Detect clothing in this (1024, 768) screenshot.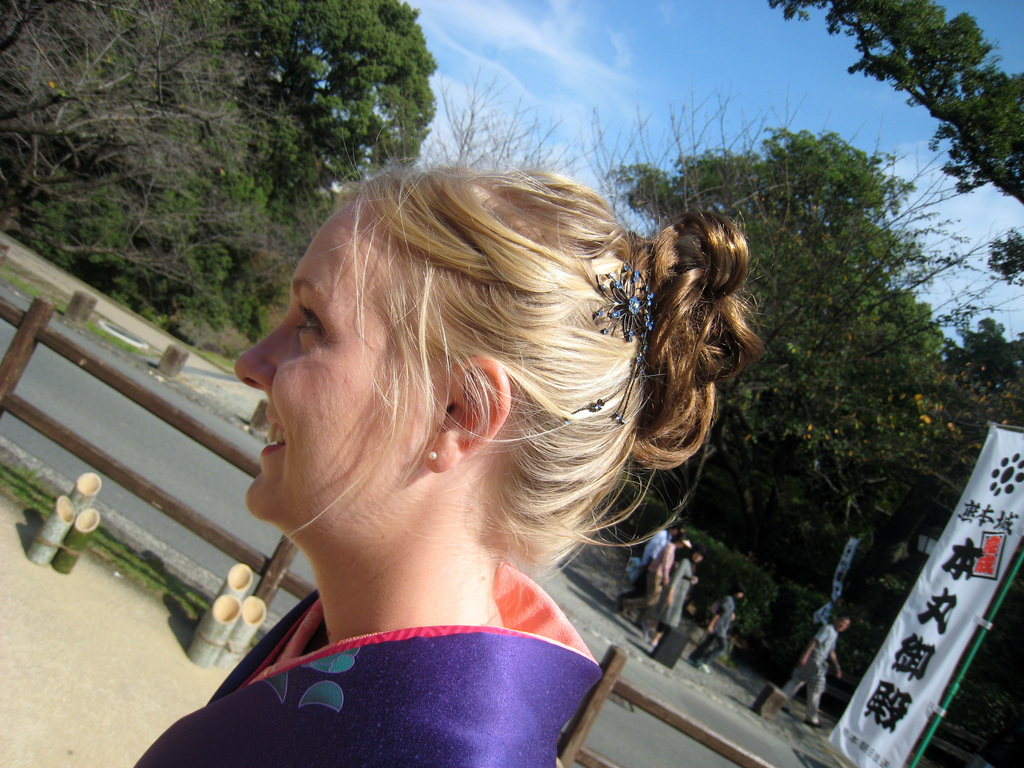
Detection: Rect(646, 527, 670, 572).
